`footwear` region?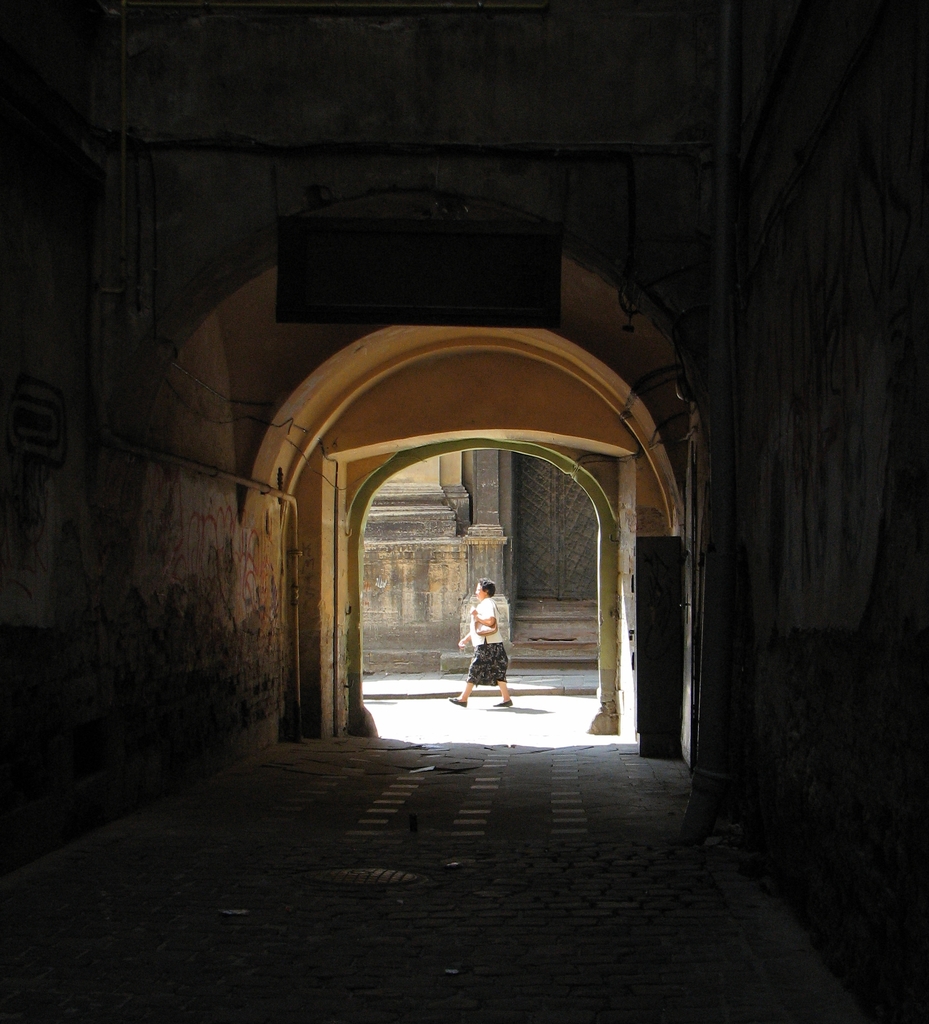
bbox(441, 691, 458, 704)
